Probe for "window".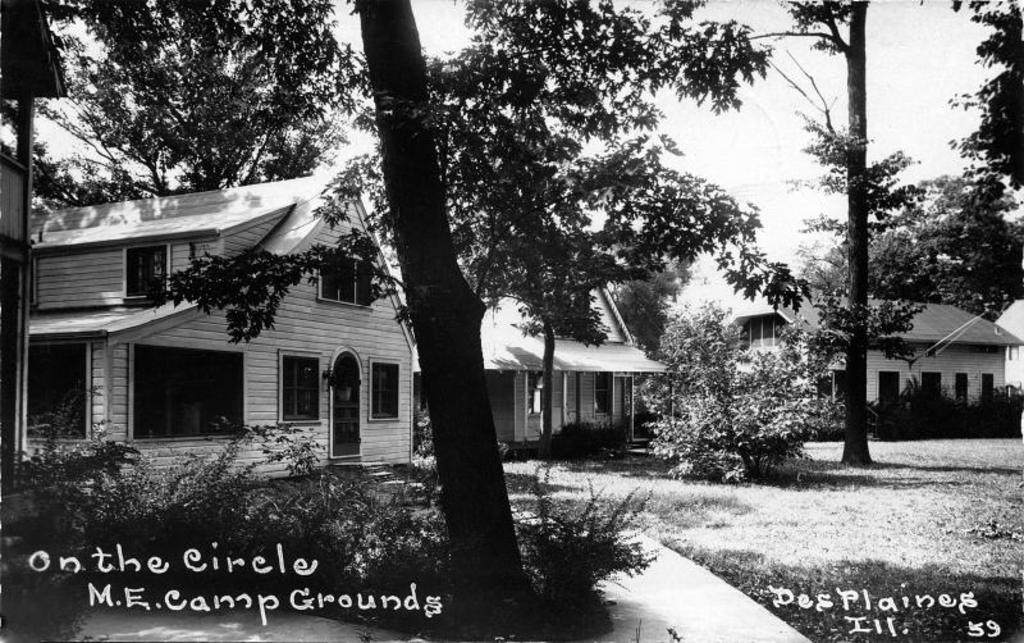
Probe result: select_region(278, 348, 323, 424).
